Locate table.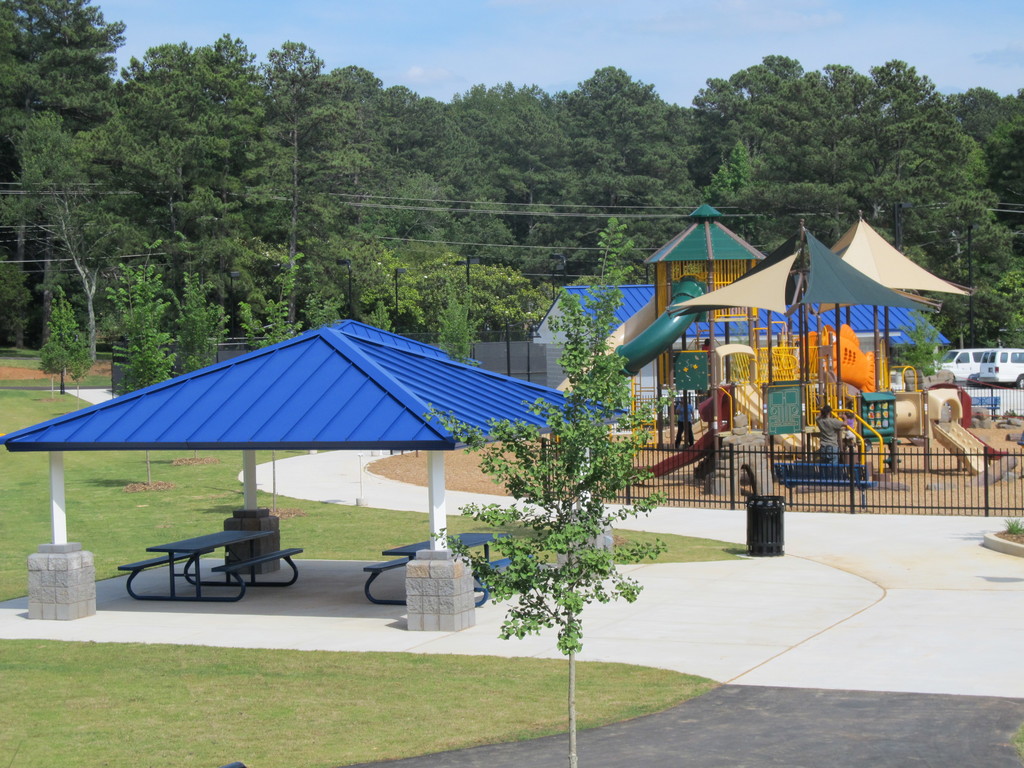
Bounding box: 140:519:285:598.
